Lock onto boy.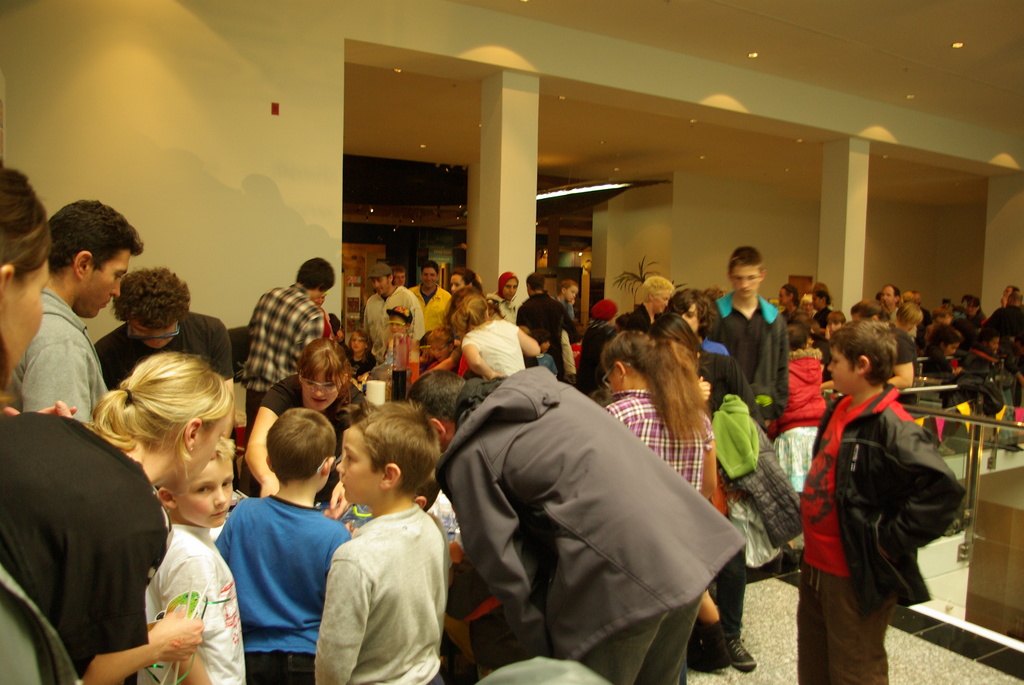
Locked: (317,397,456,684).
